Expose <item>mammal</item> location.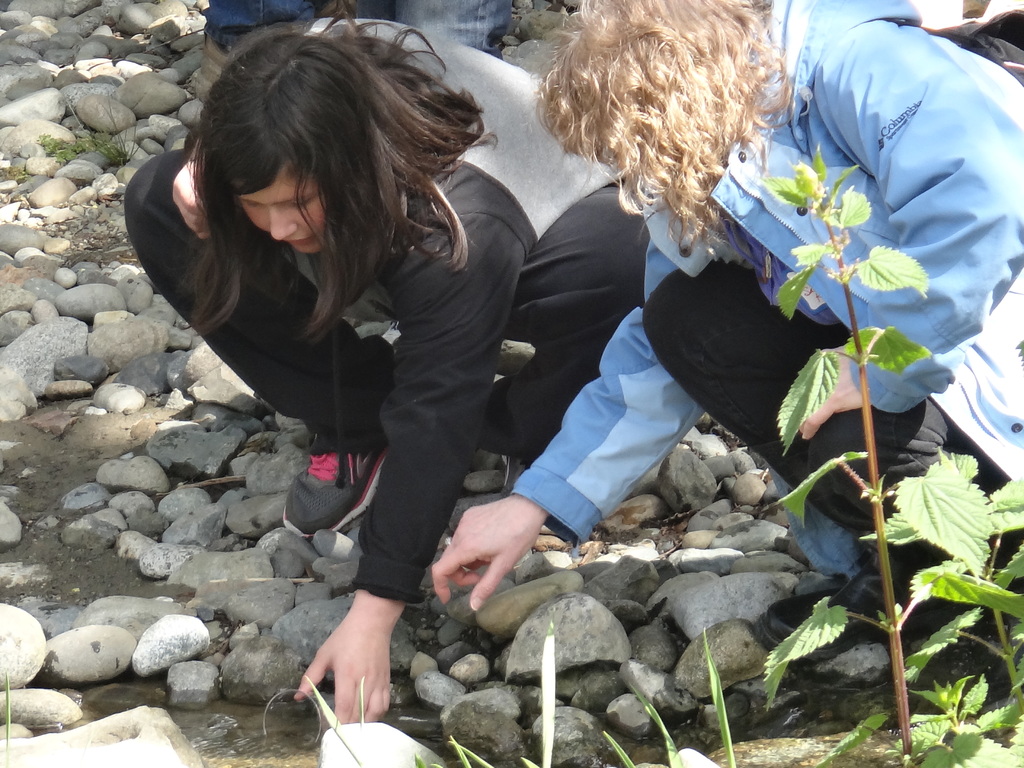
Exposed at l=106, t=12, r=687, b=732.
